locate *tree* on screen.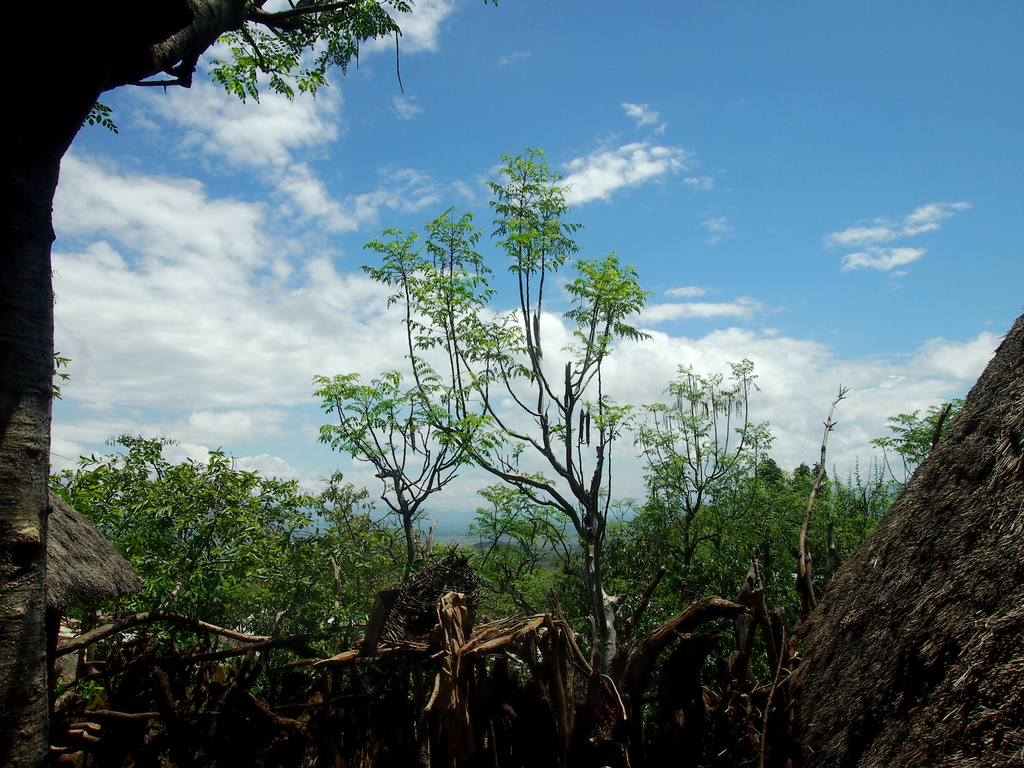
On screen at (x1=548, y1=446, x2=893, y2=714).
